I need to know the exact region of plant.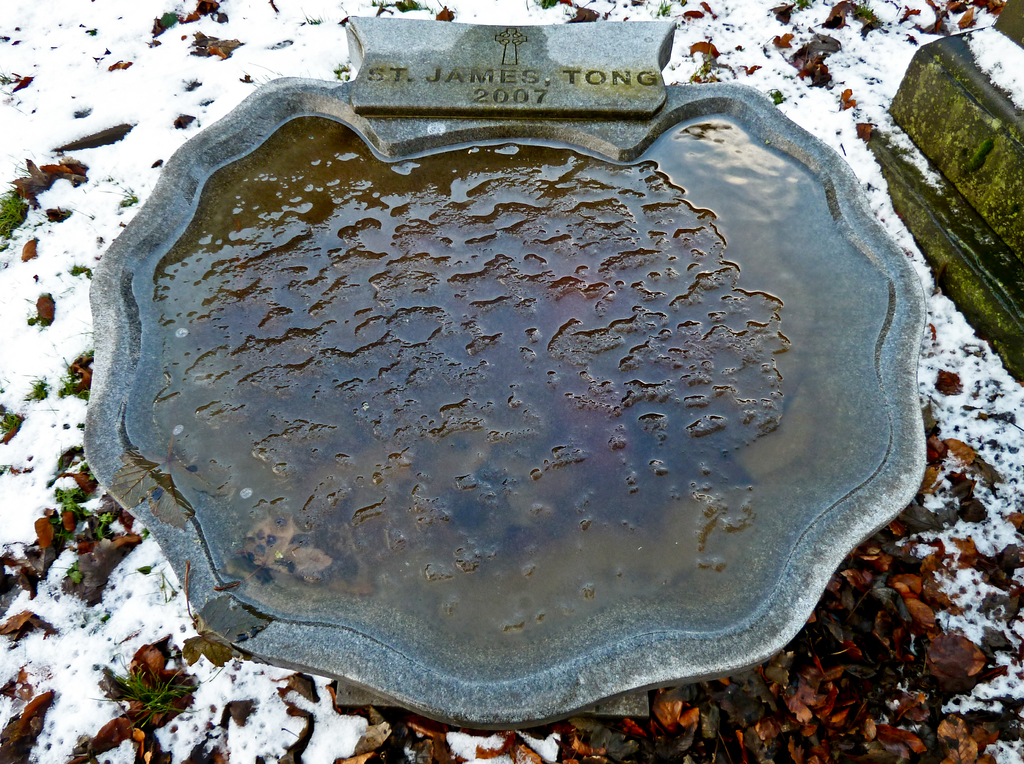
Region: bbox(61, 359, 84, 396).
